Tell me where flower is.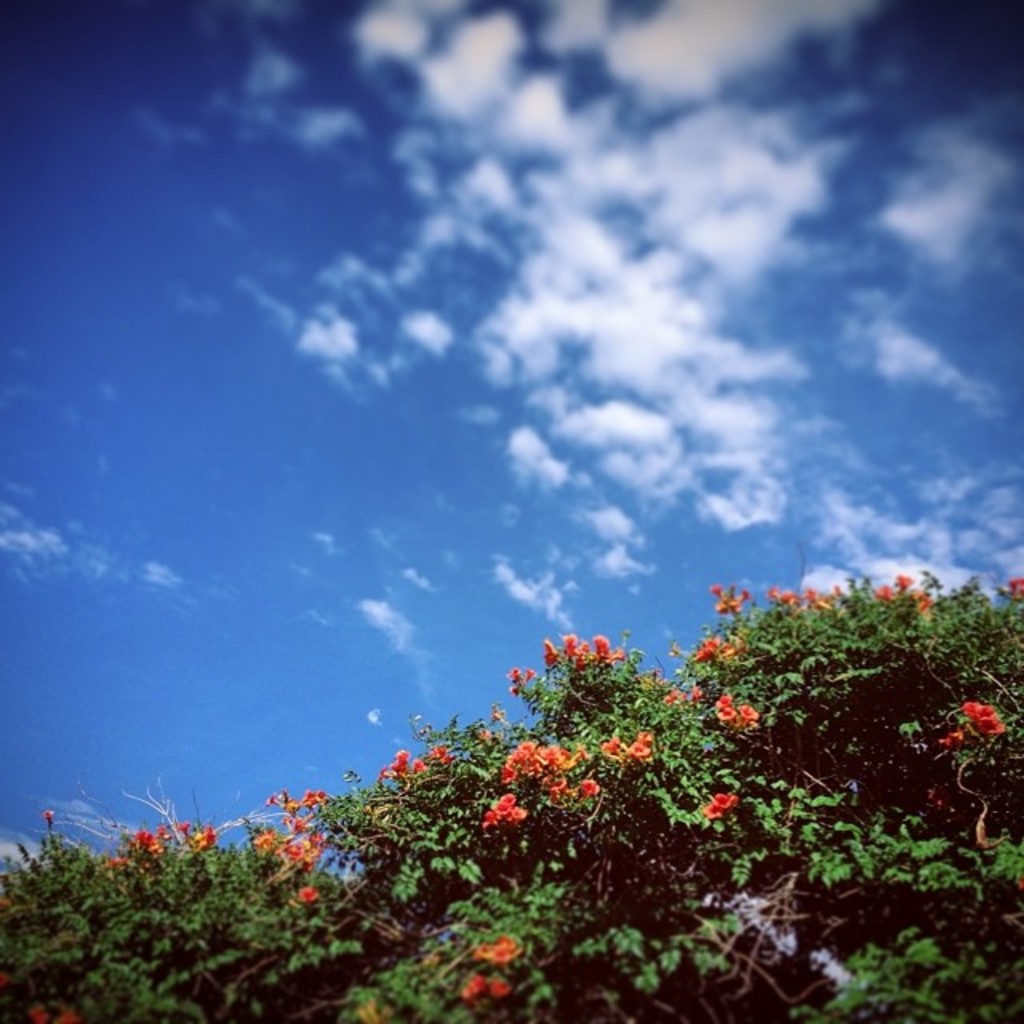
flower is at 30, 1002, 78, 1022.
